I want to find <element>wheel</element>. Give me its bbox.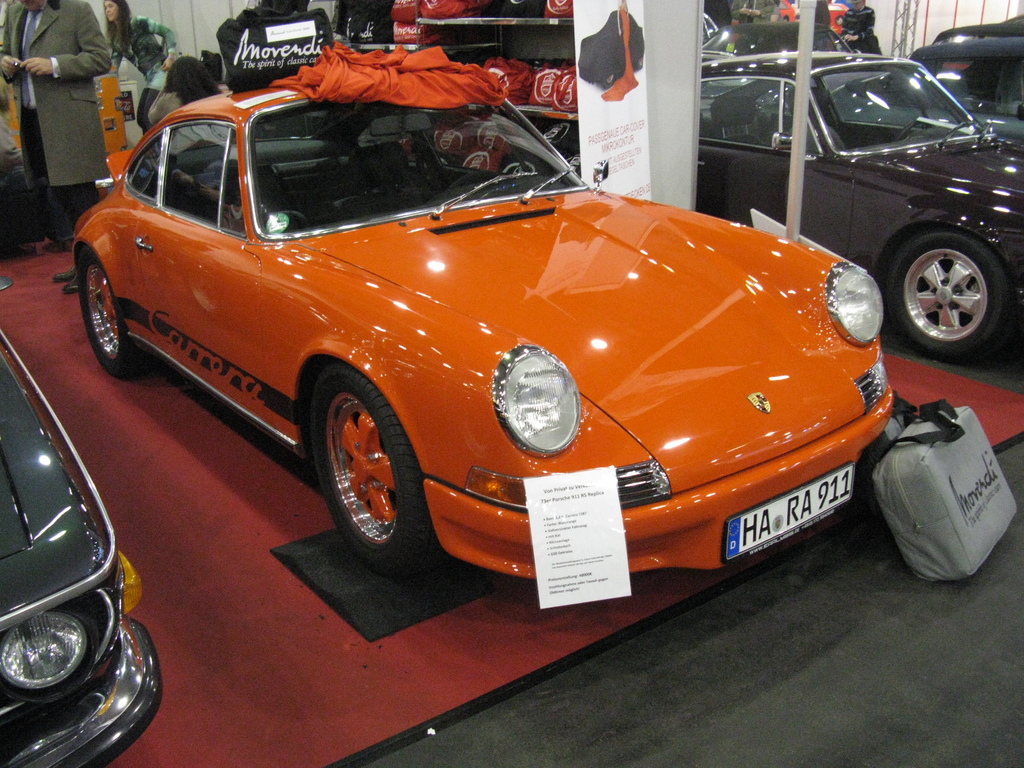
[301,382,409,574].
